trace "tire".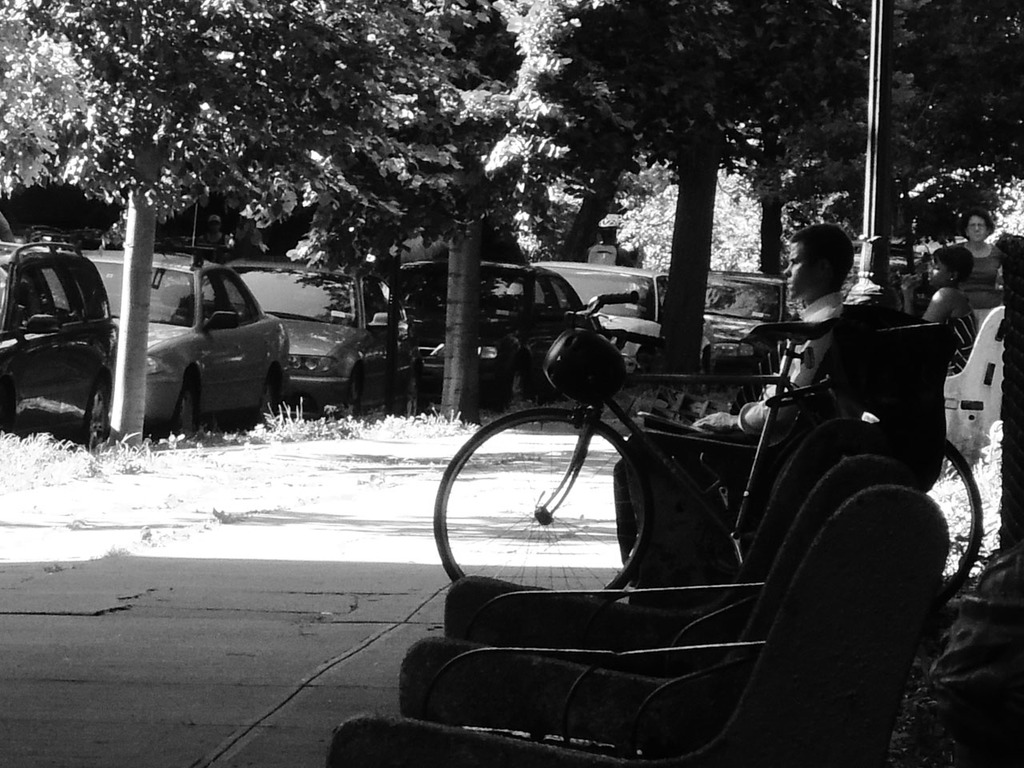
Traced to (173, 381, 199, 437).
